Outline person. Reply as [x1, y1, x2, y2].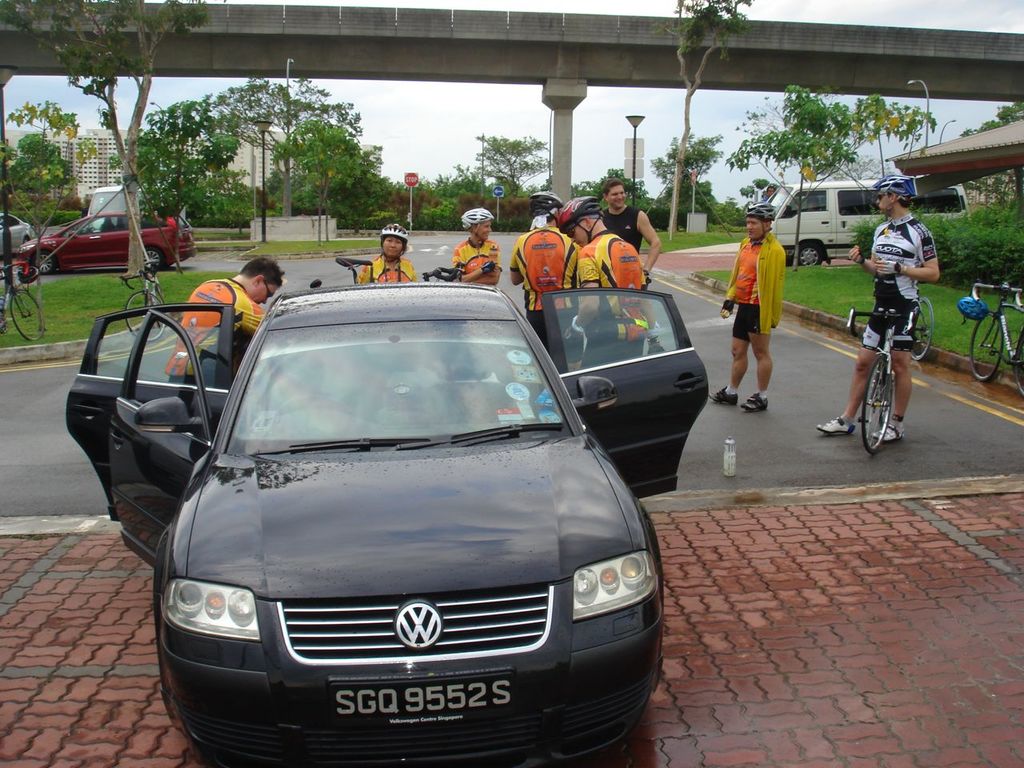
[562, 196, 654, 370].
